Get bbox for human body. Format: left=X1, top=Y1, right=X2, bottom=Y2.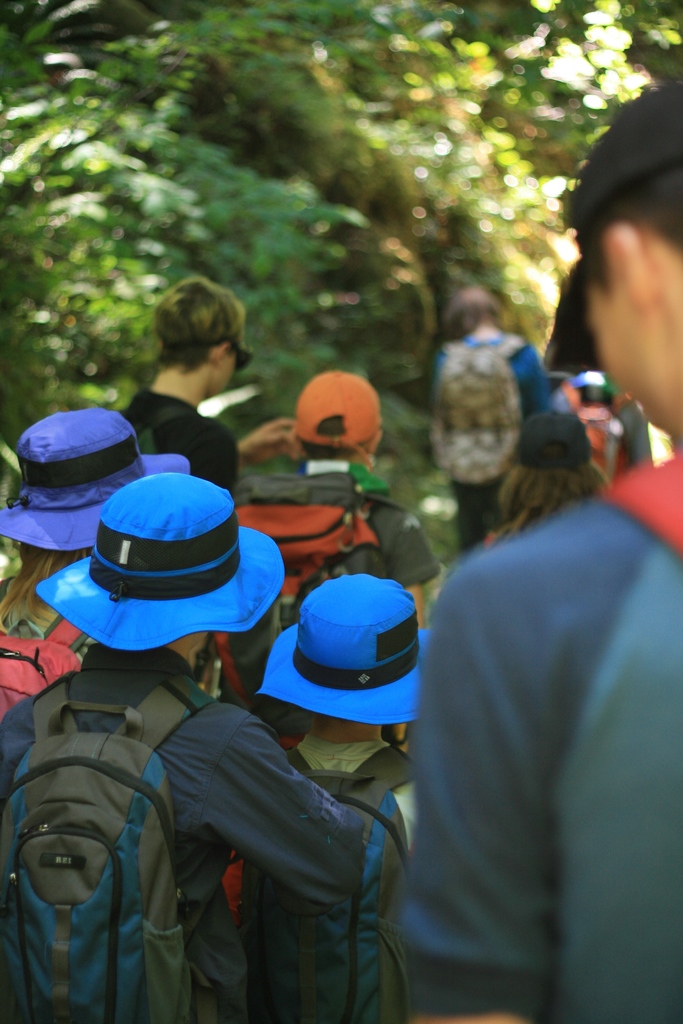
left=554, top=371, right=659, bottom=476.
